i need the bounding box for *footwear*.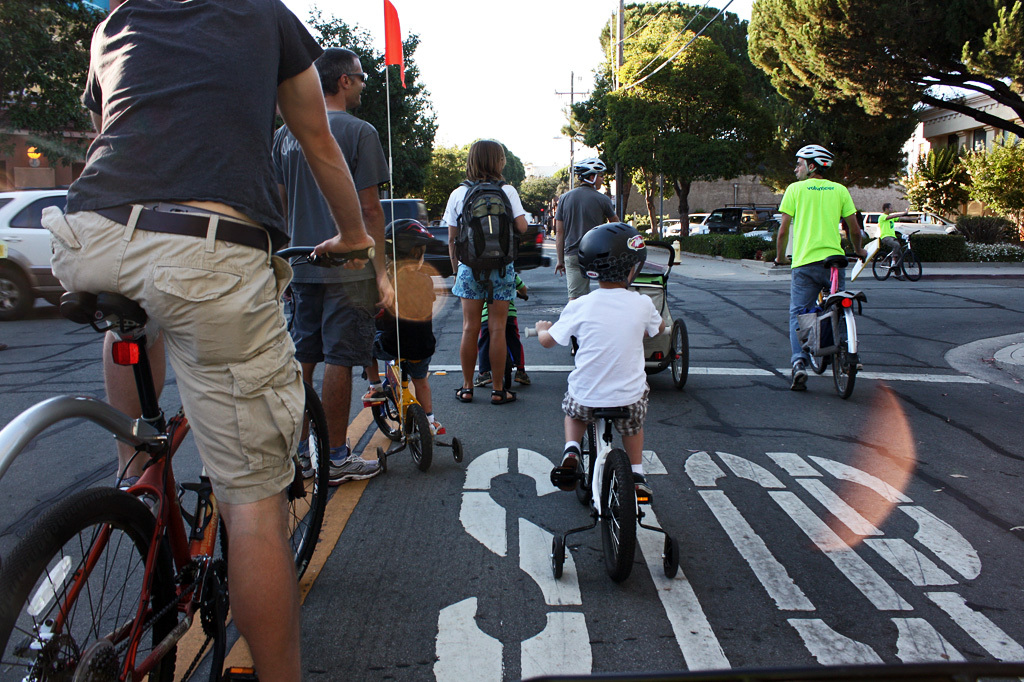
Here it is: <box>629,471,662,503</box>.
